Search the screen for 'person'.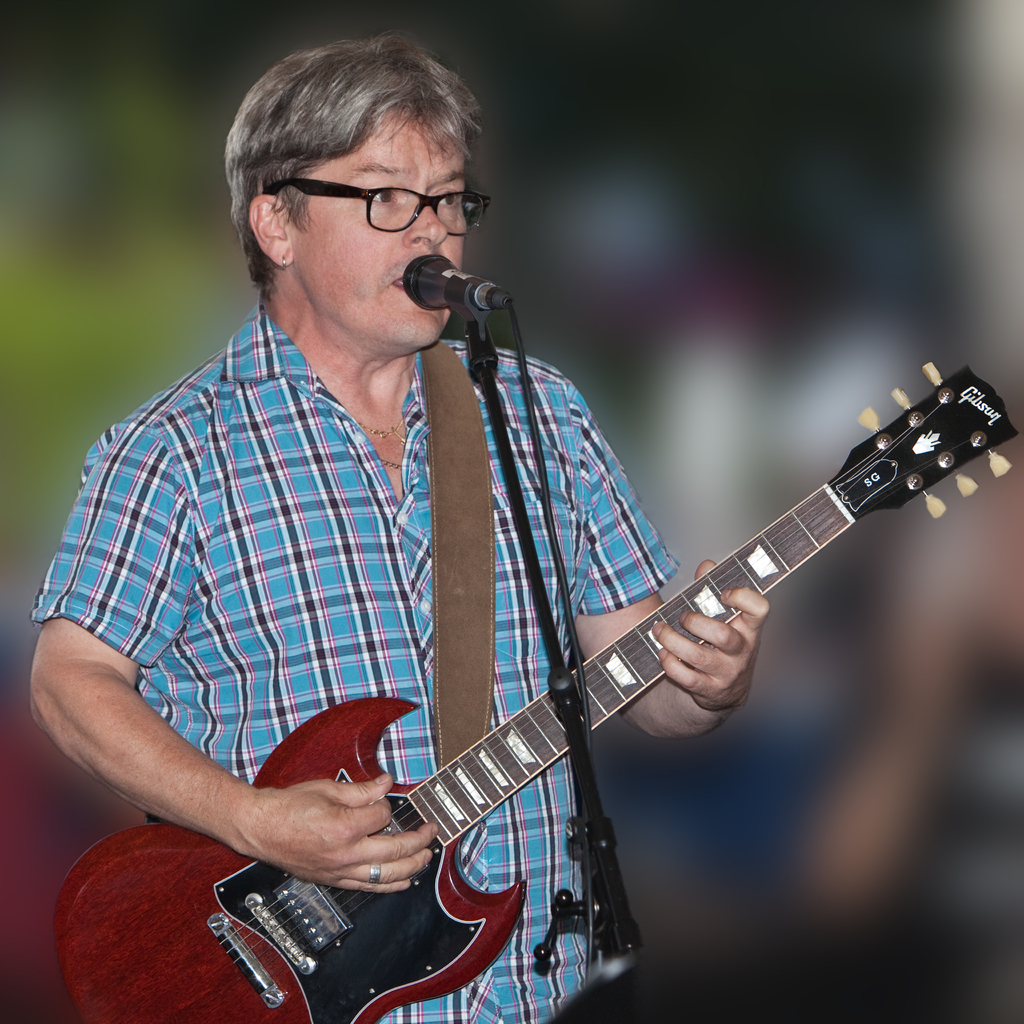
Found at (81,19,572,1010).
